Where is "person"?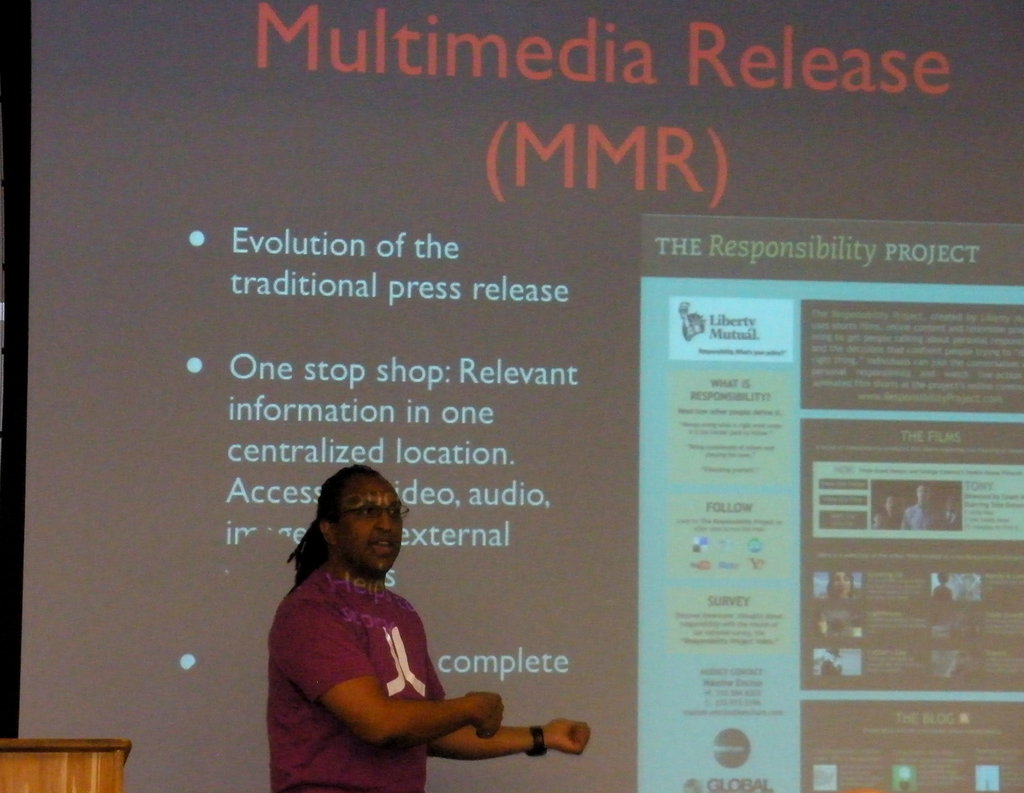
x1=904 y1=485 x2=939 y2=528.
